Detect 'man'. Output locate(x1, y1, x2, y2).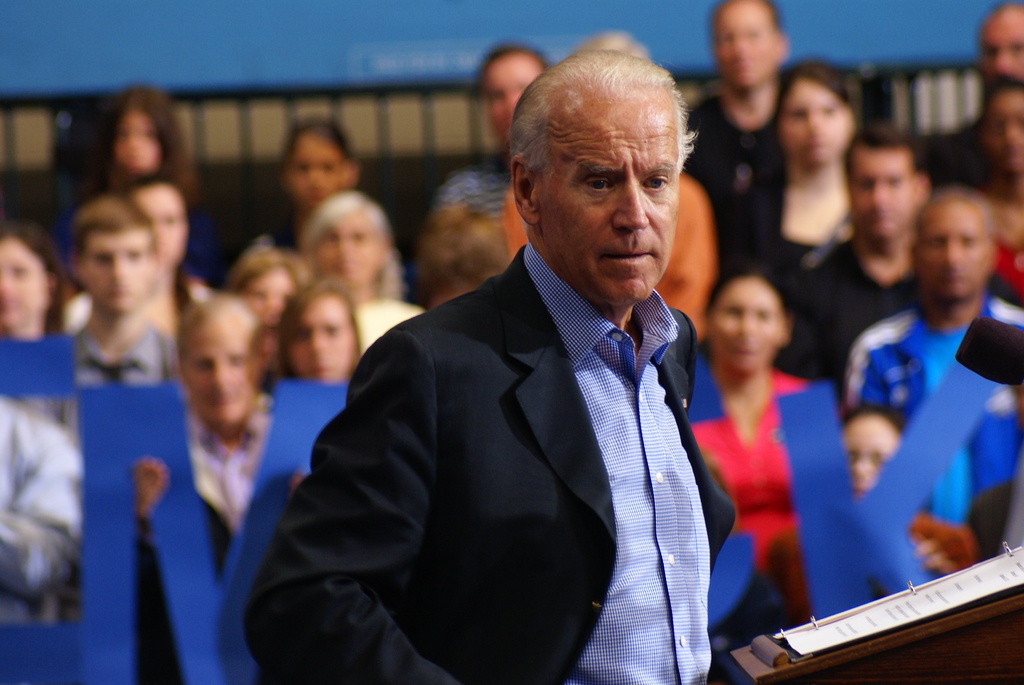
locate(4, 194, 182, 439).
